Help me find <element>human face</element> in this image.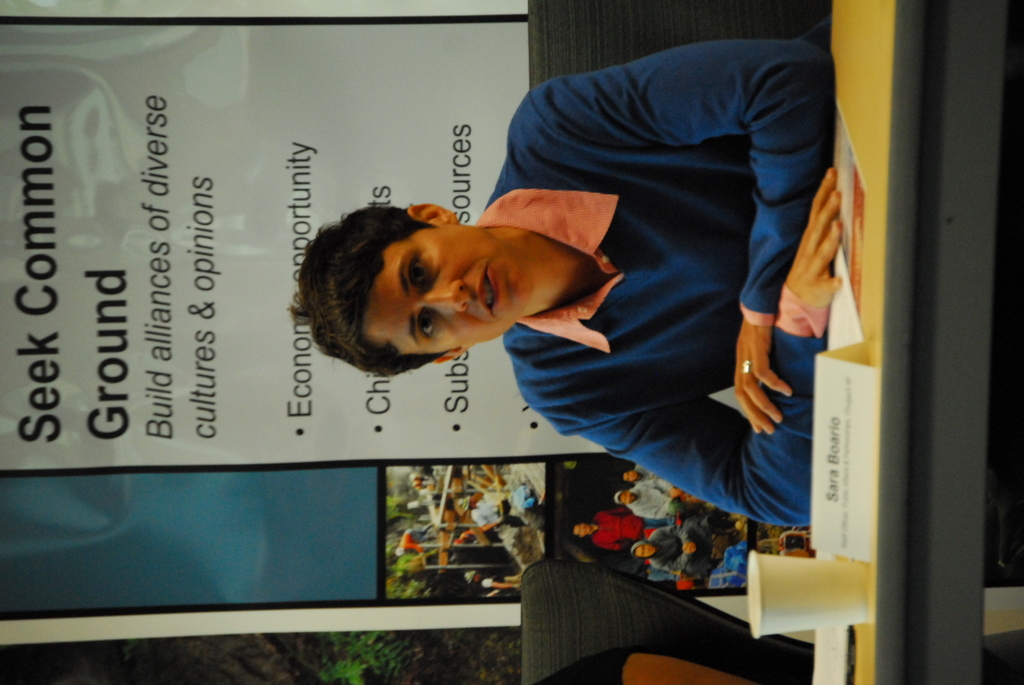
Found it: 364 220 527 350.
